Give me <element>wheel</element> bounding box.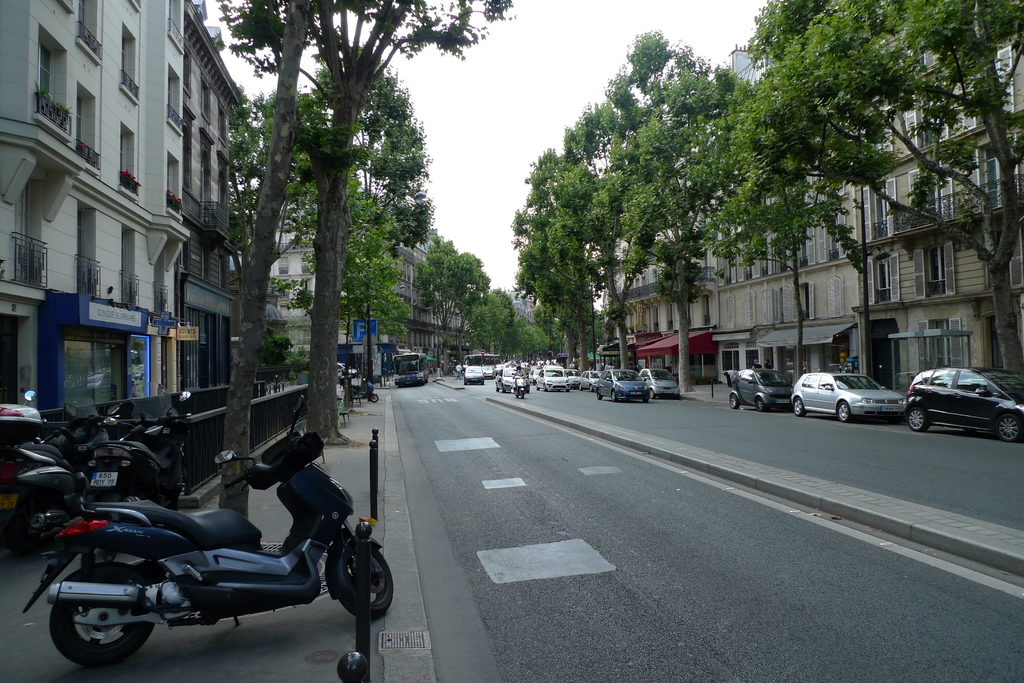
<box>537,384,541,389</box>.
